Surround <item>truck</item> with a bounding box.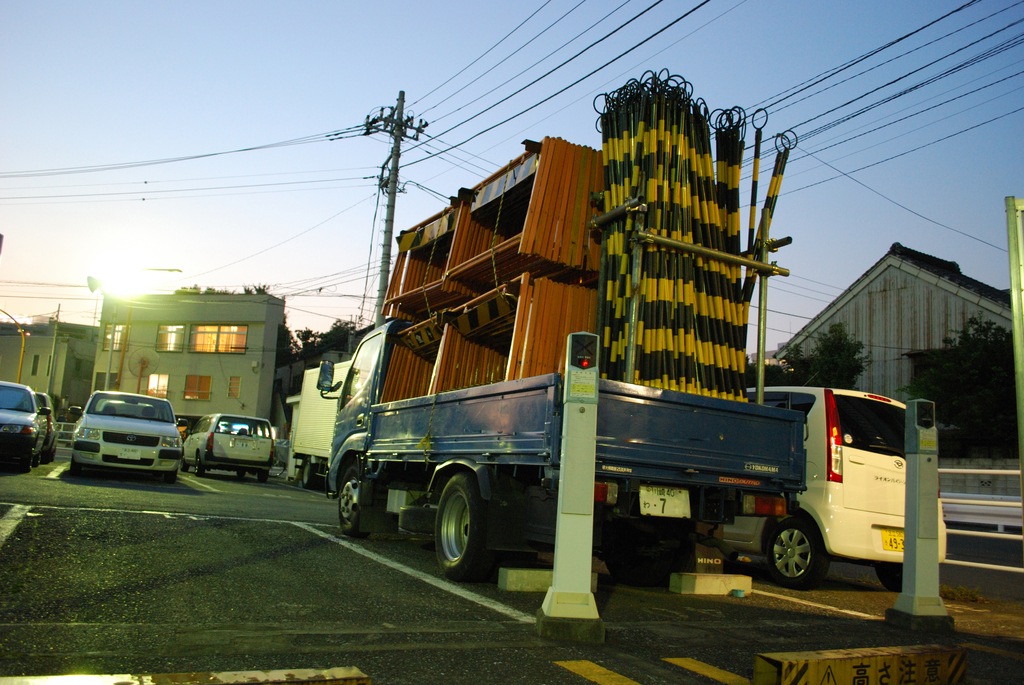
312 168 915 618.
